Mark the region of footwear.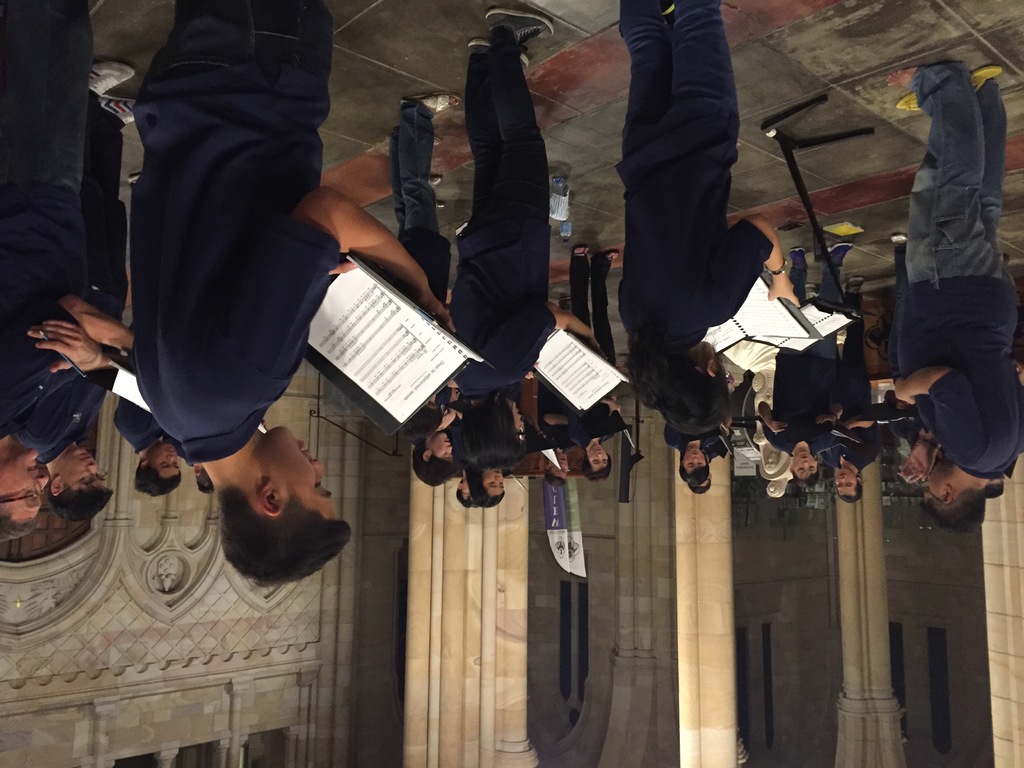
Region: rect(433, 135, 444, 146).
